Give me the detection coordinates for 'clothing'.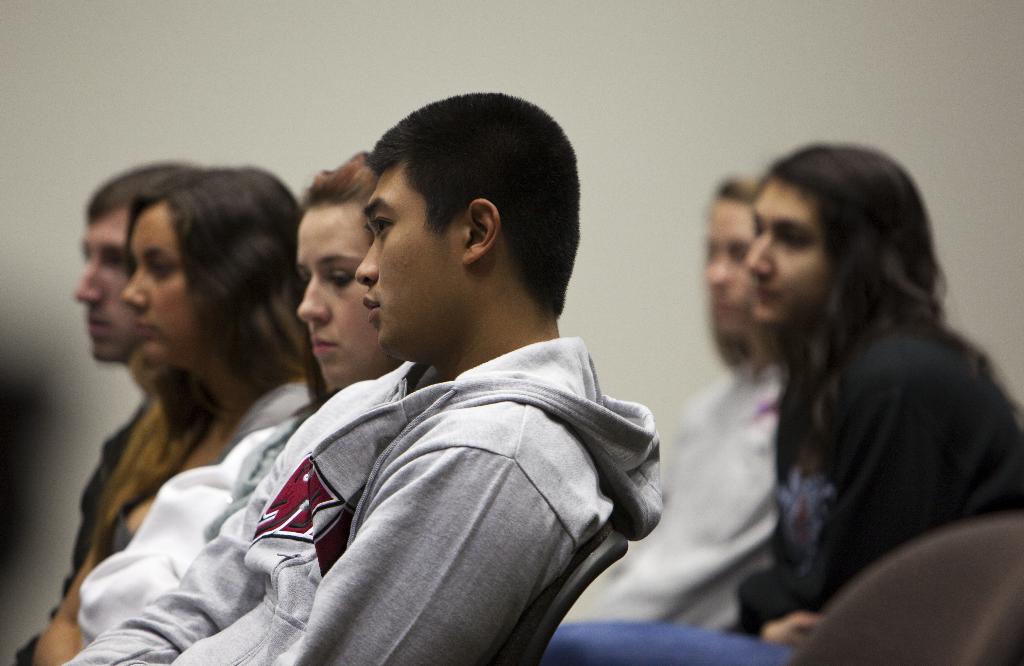
bbox=(50, 389, 234, 599).
